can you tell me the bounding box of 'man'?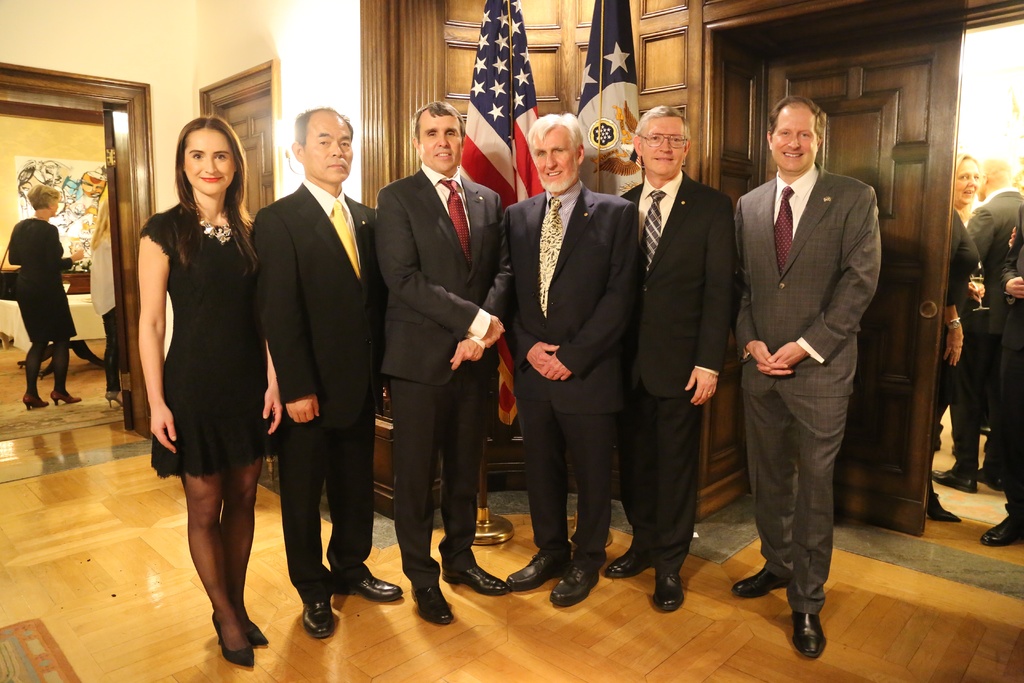
(598,101,731,618).
